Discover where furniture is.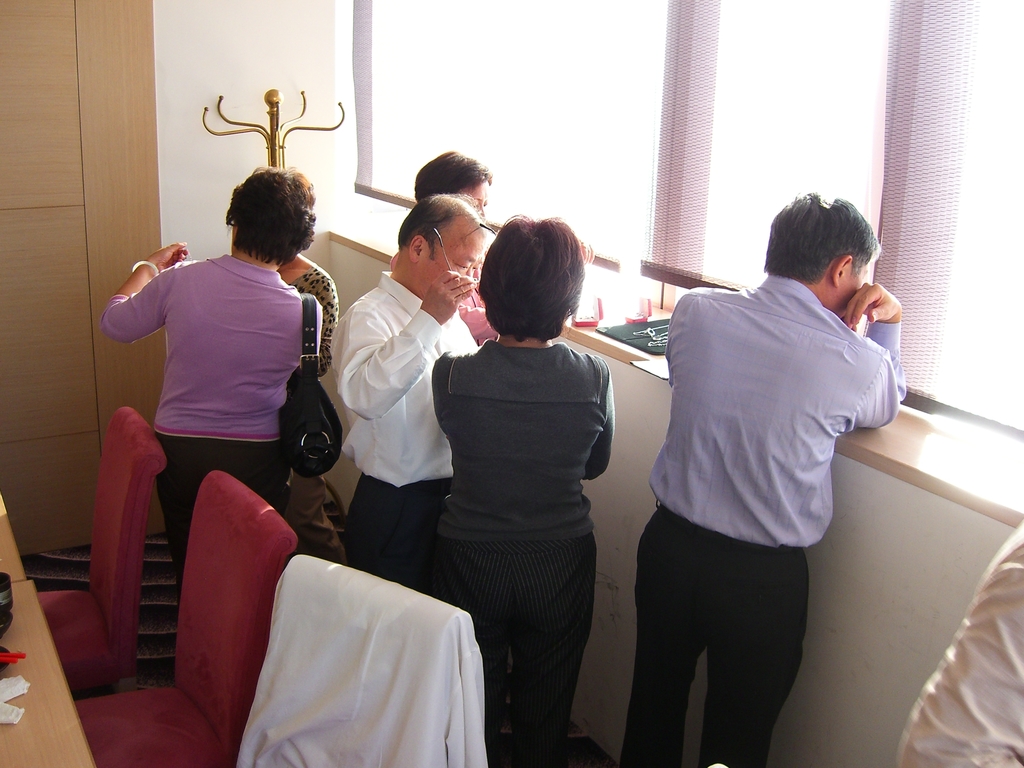
Discovered at (0,574,101,767).
